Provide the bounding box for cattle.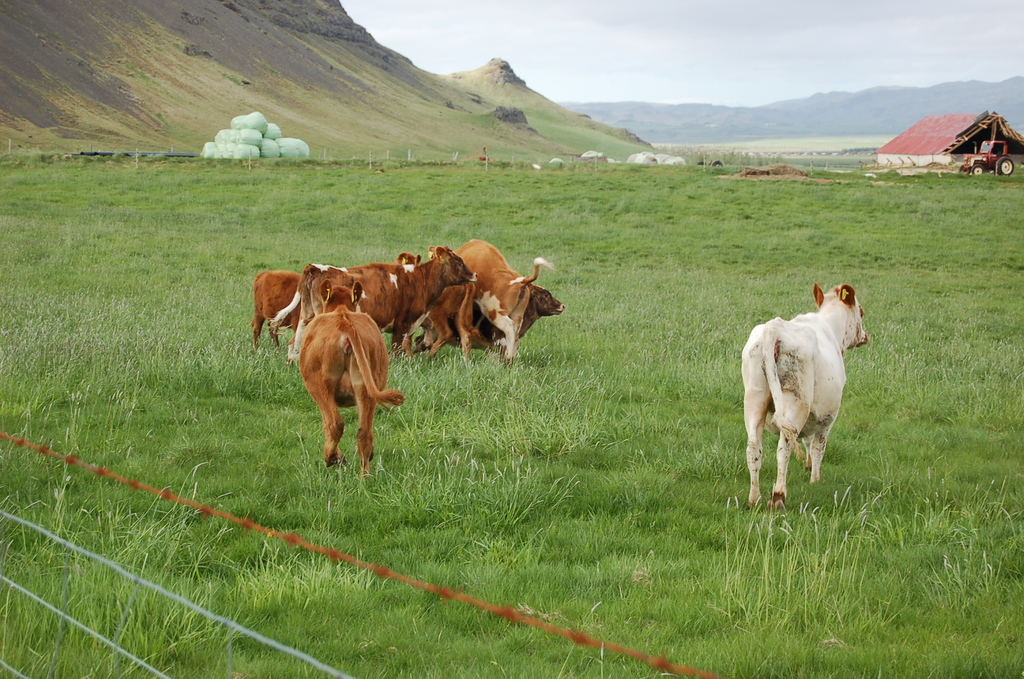
744 276 861 519.
